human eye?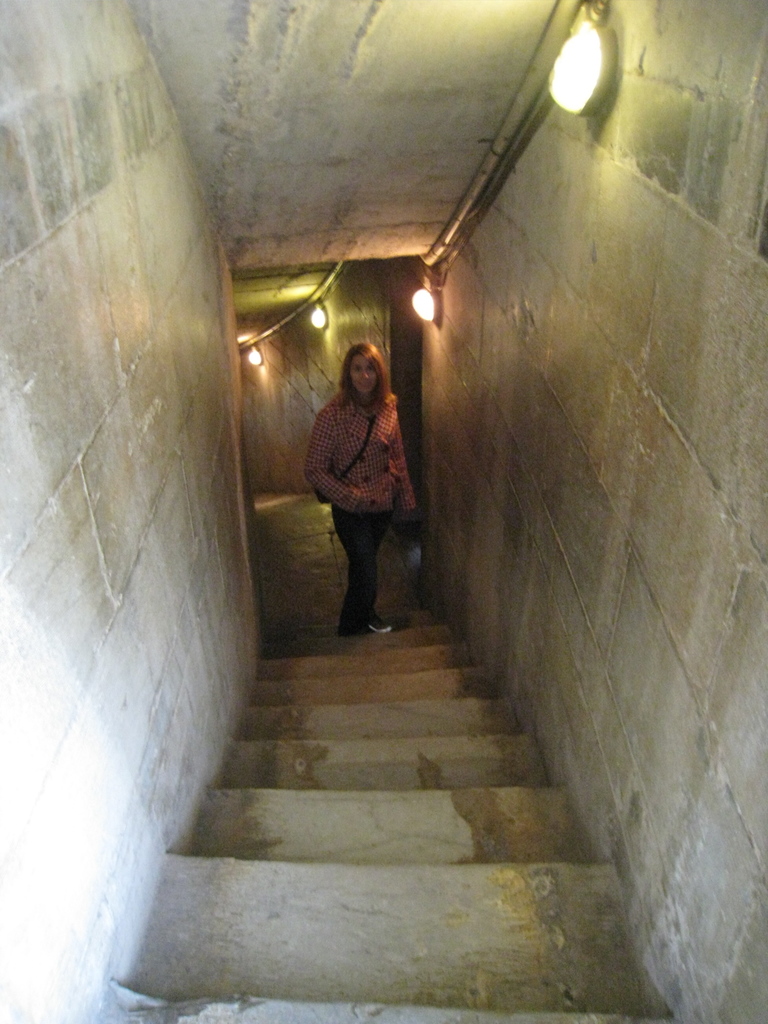
{"x1": 352, "y1": 365, "x2": 361, "y2": 378}
